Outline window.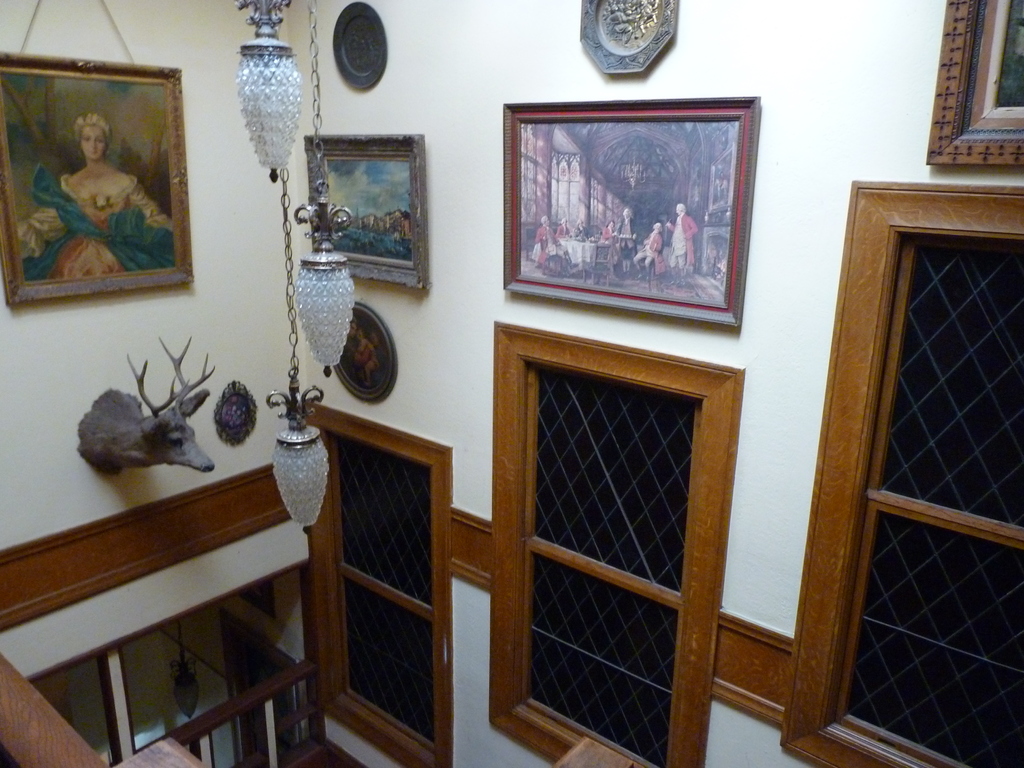
Outline: [784,179,1023,767].
